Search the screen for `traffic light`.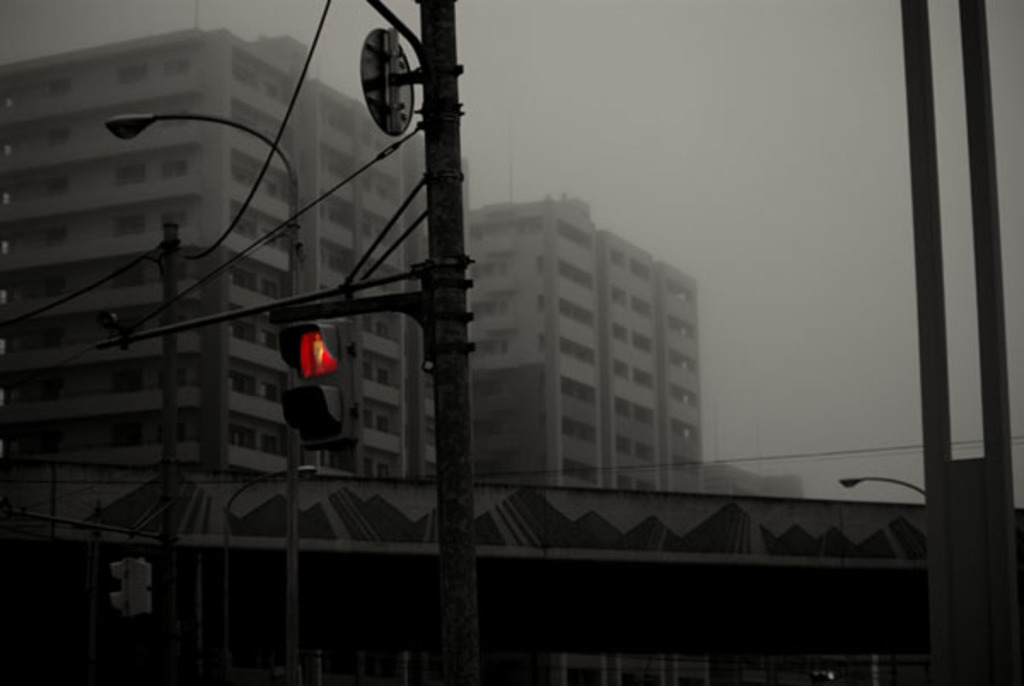
Found at [111, 556, 152, 619].
